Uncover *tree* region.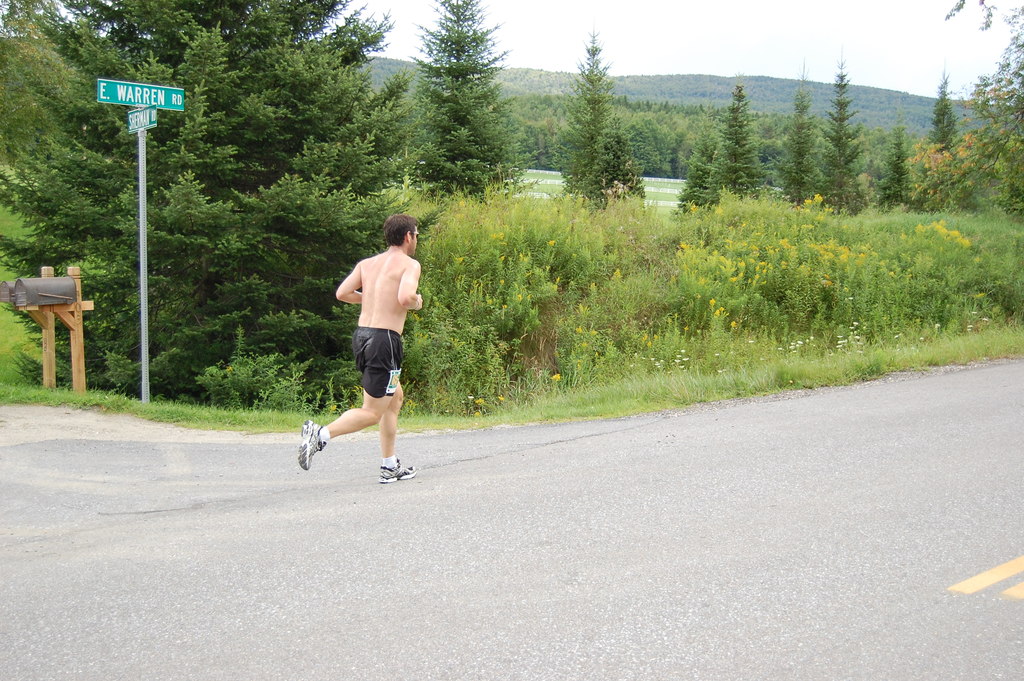
Uncovered: rect(0, 0, 433, 418).
